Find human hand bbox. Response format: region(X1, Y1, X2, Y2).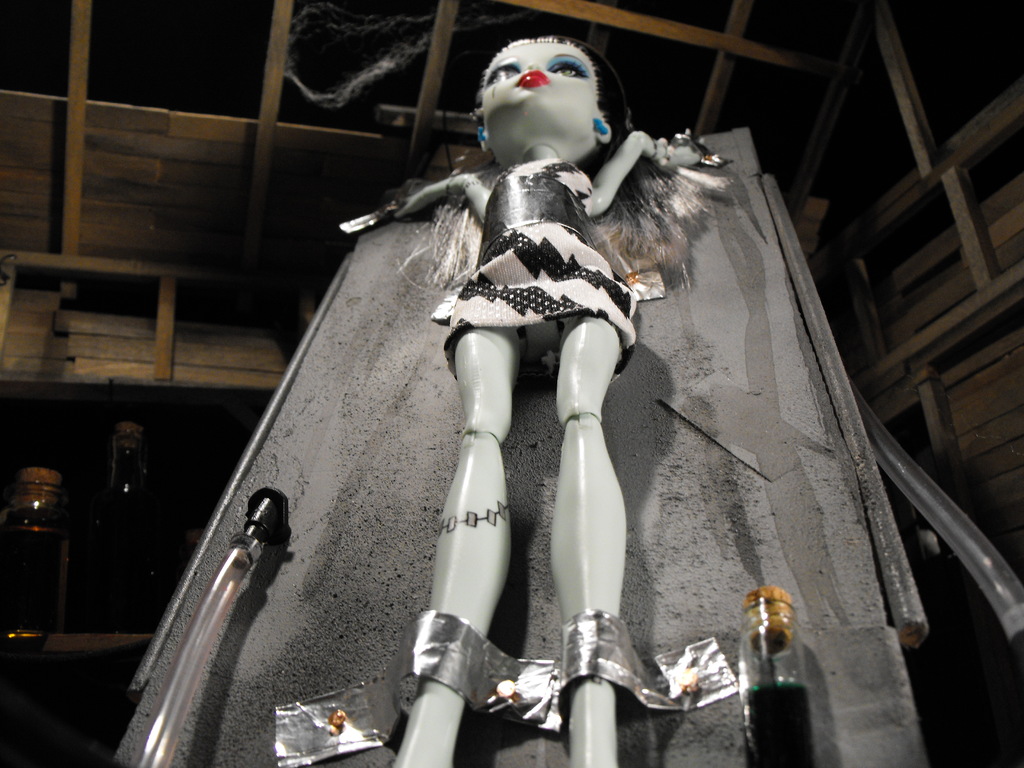
region(391, 191, 421, 221).
